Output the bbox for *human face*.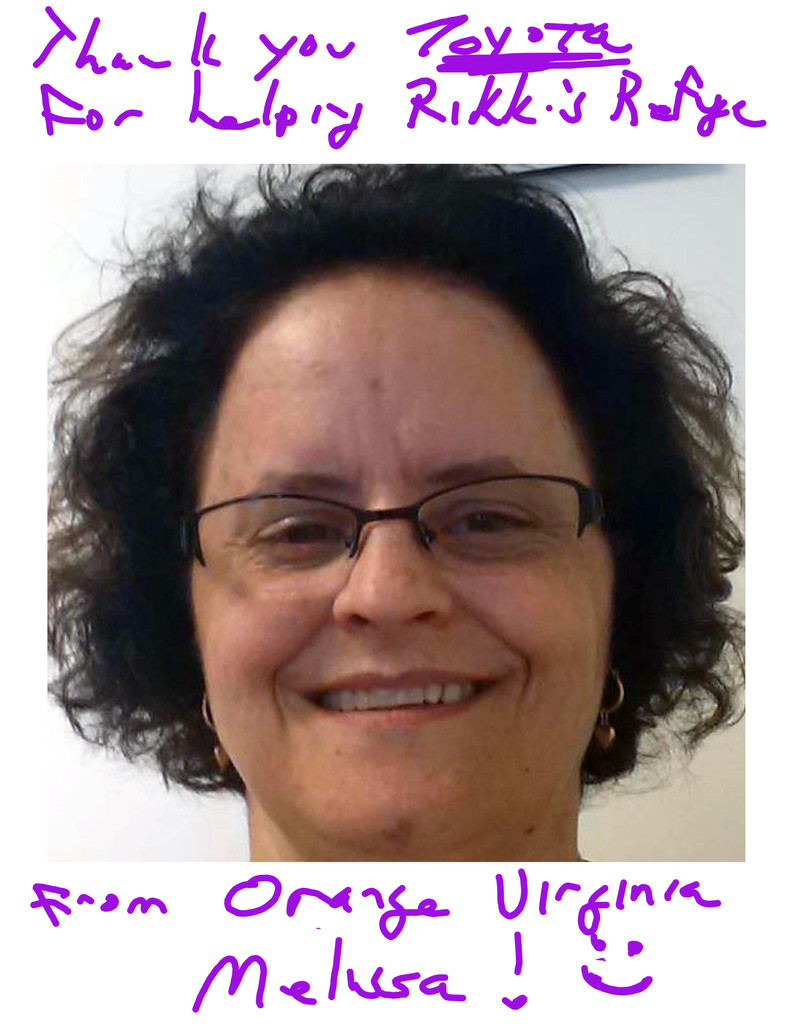
205, 280, 603, 865.
